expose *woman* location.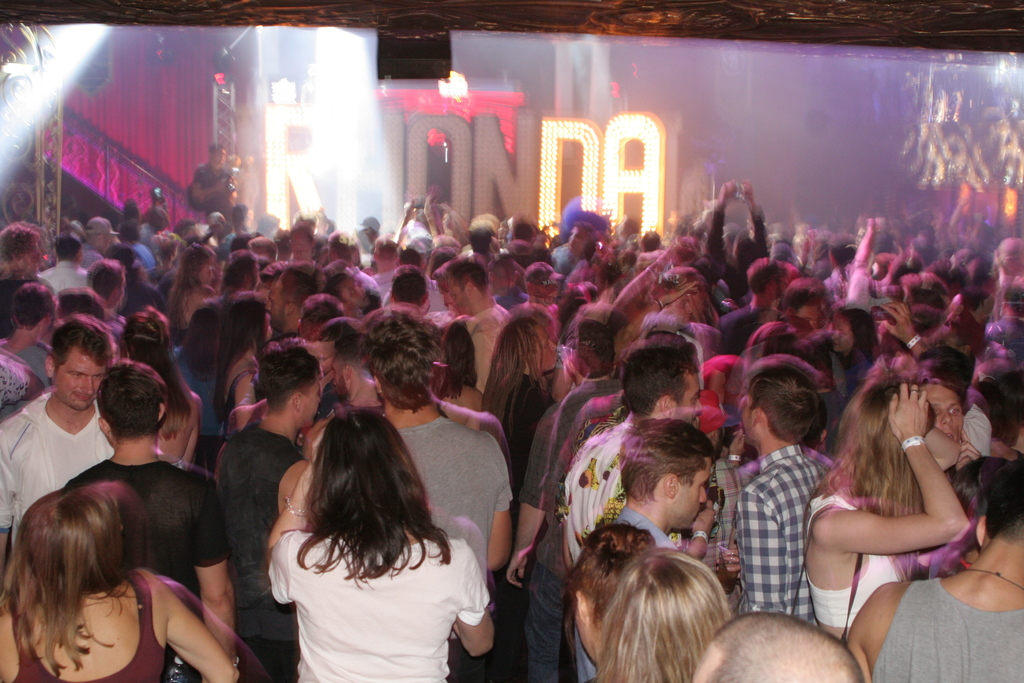
Exposed at pyautogui.locateOnScreen(0, 483, 236, 682).
